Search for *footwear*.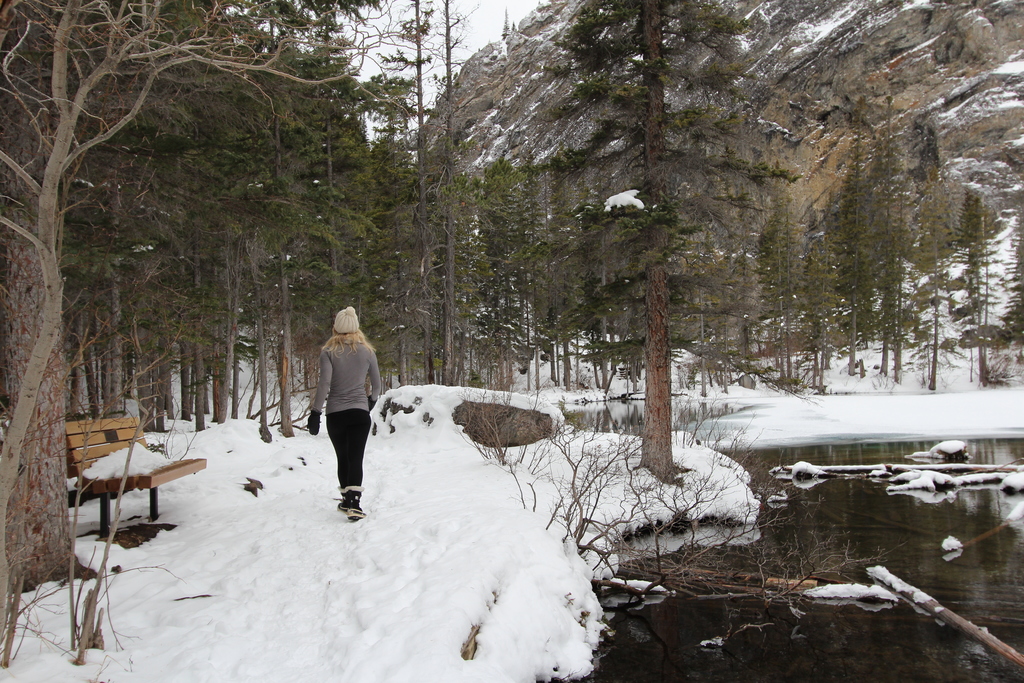
Found at (x1=348, y1=481, x2=367, y2=520).
